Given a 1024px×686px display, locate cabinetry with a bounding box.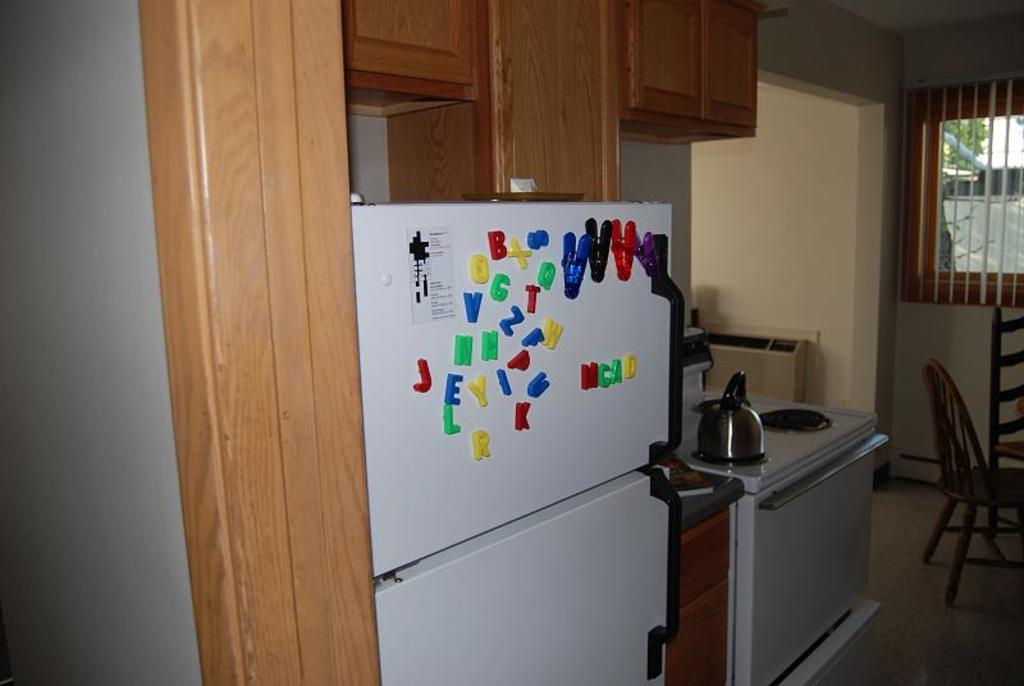
Located: [123, 37, 782, 671].
